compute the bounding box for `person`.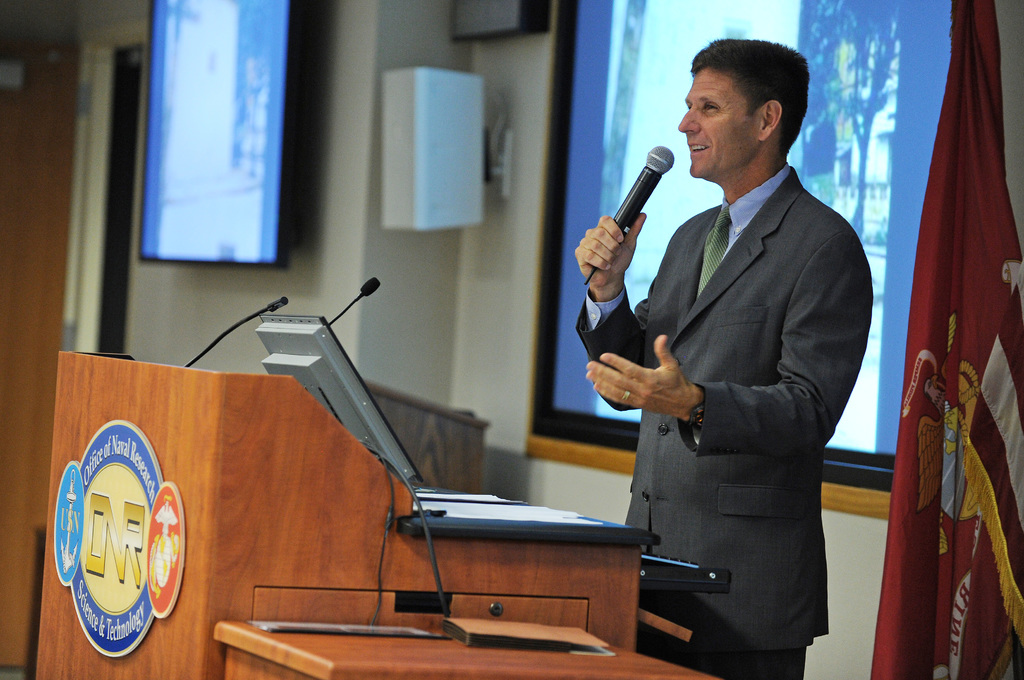
bbox(575, 39, 871, 679).
